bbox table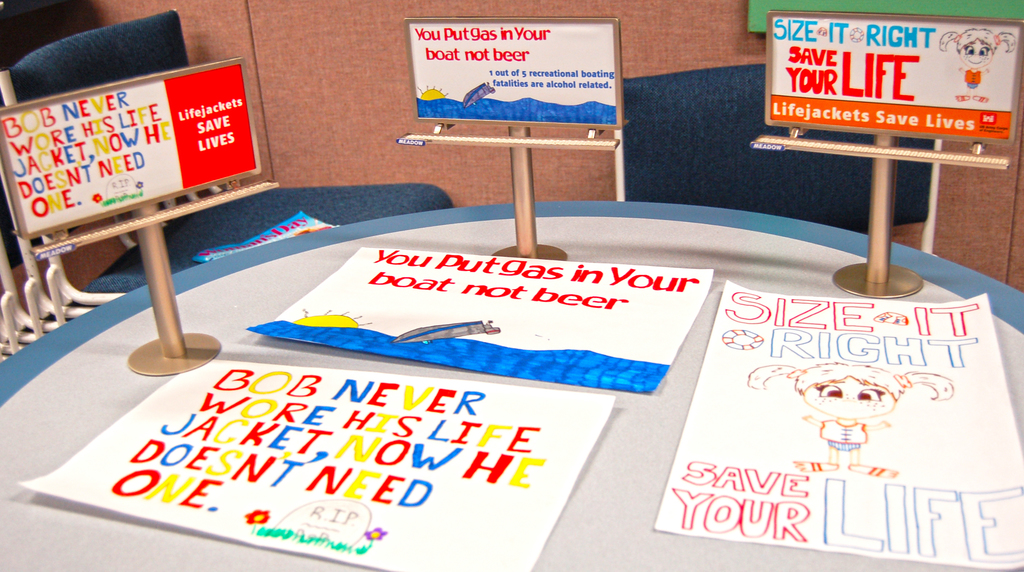
bbox=[0, 154, 1023, 571]
